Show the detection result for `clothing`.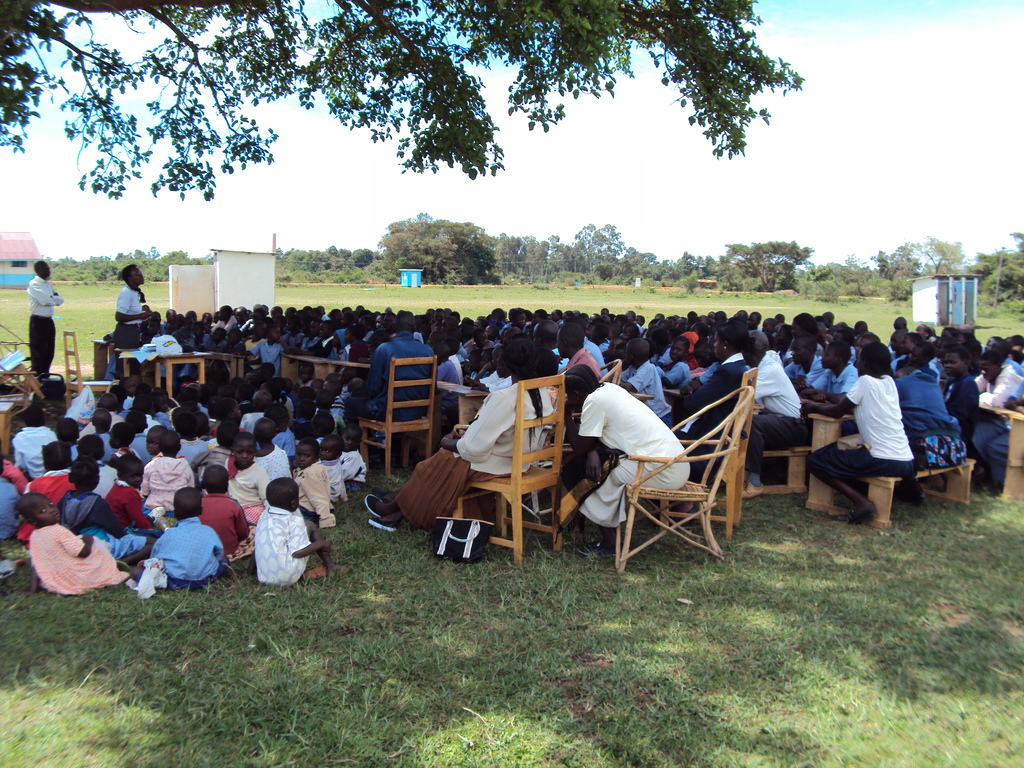
x1=255, y1=509, x2=308, y2=586.
